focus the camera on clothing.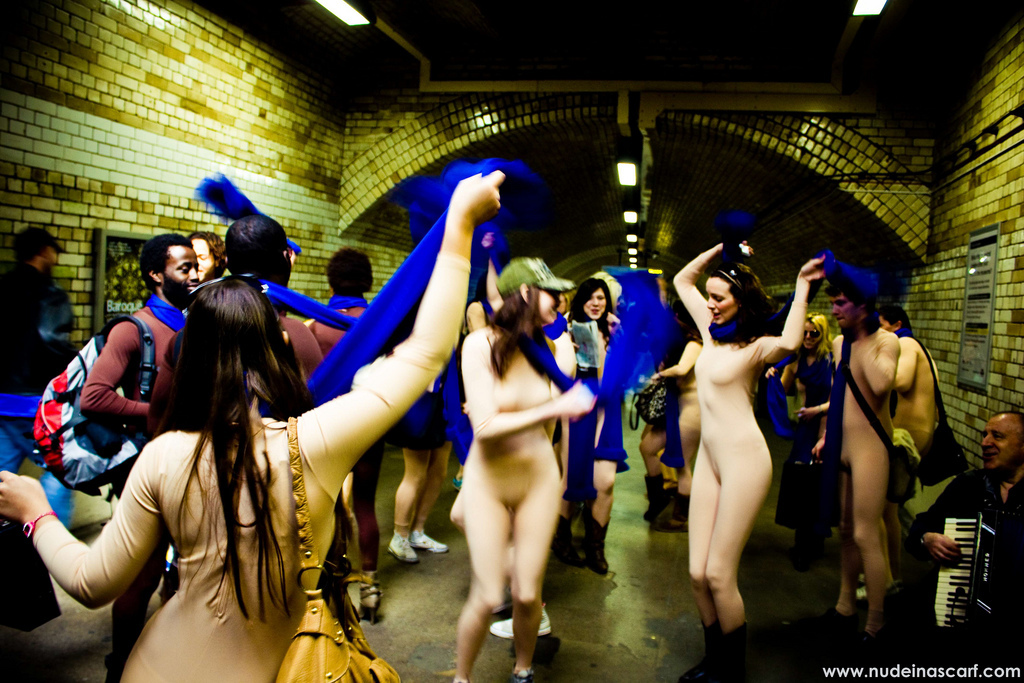
Focus region: 910 458 1023 676.
